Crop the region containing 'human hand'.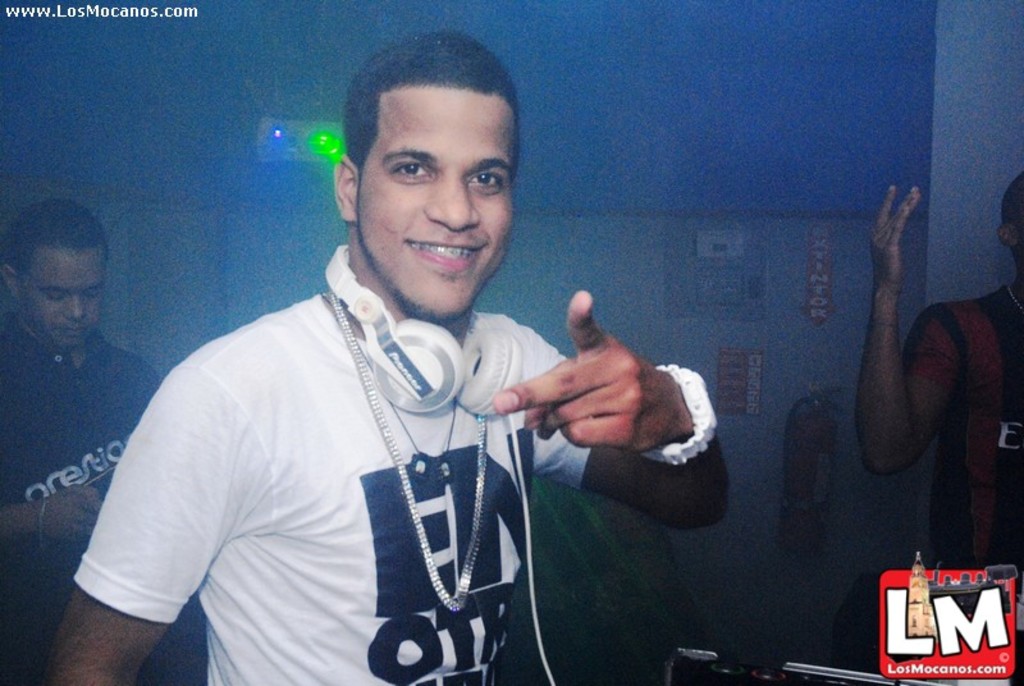
Crop region: 868, 184, 925, 291.
